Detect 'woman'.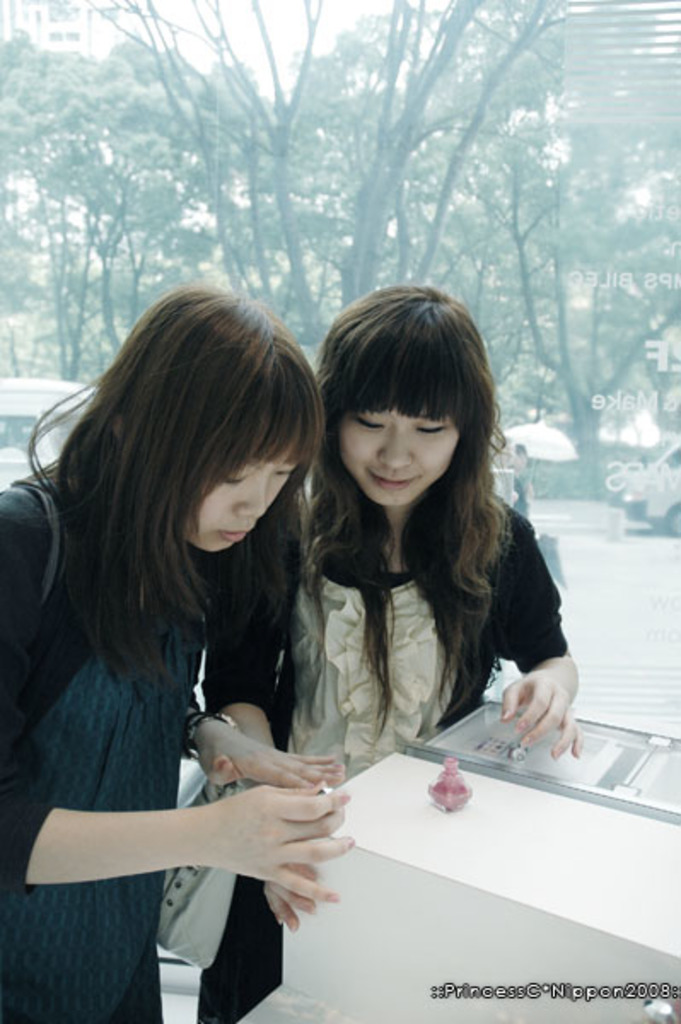
Detected at [193, 282, 577, 1022].
